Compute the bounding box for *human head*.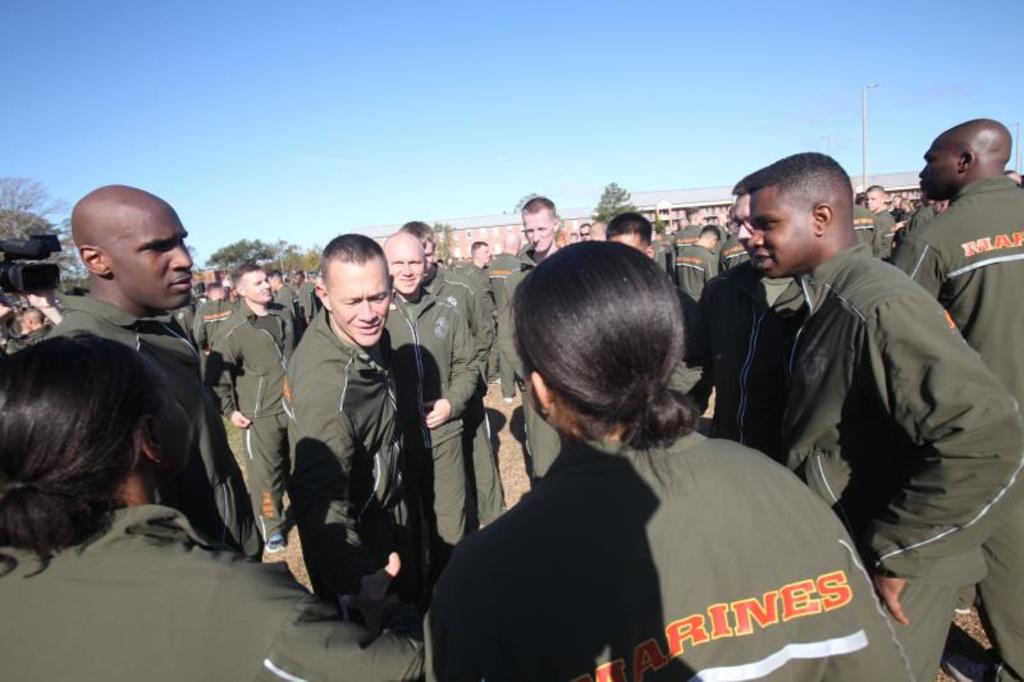
24:311:44:328.
